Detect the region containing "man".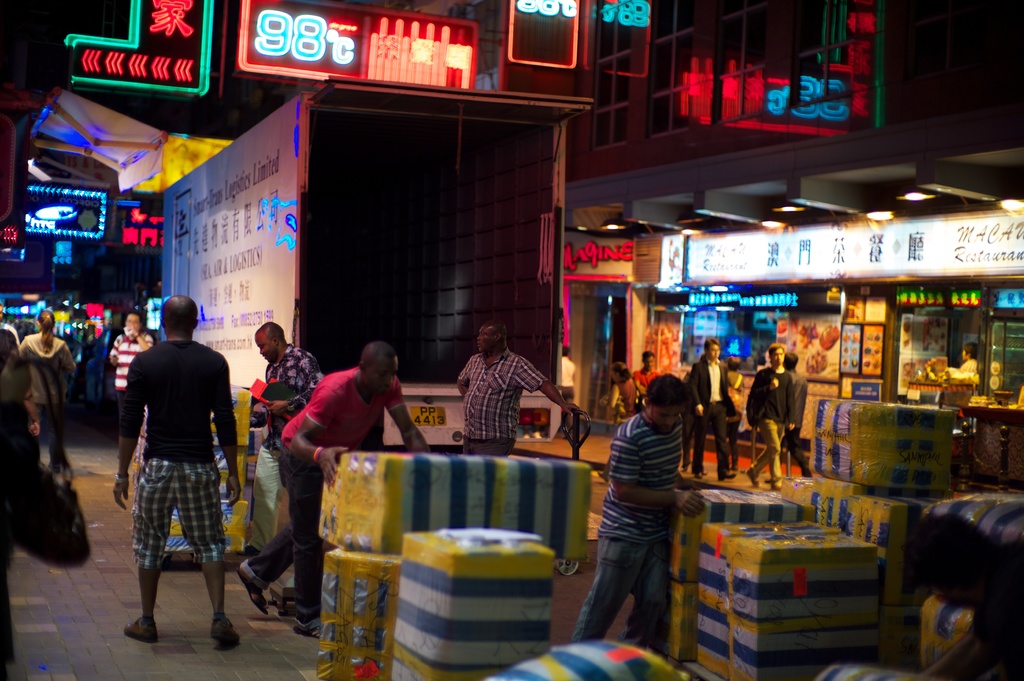
crop(783, 349, 804, 476).
